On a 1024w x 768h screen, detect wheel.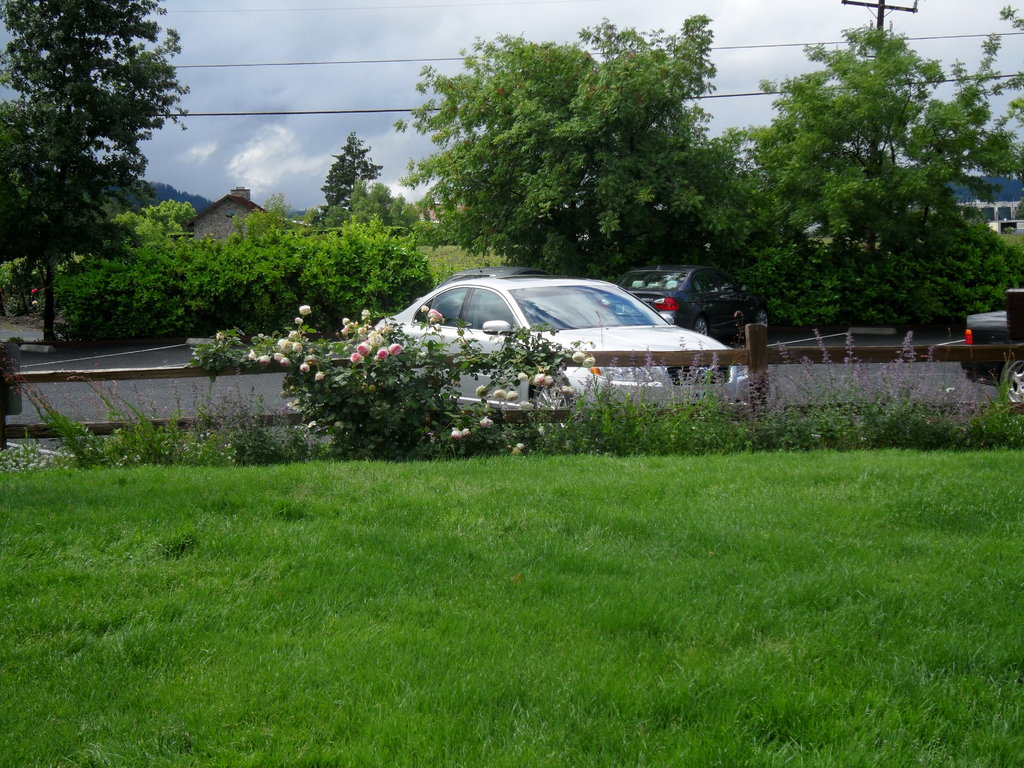
(536,374,571,428).
